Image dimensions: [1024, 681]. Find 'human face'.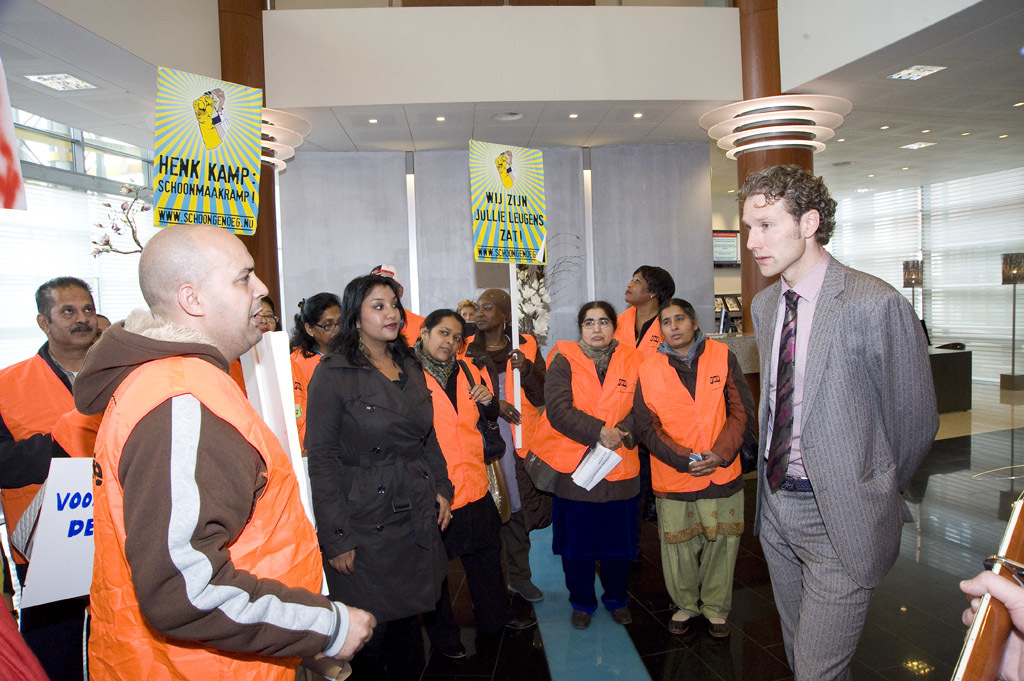
bbox=(660, 304, 688, 343).
